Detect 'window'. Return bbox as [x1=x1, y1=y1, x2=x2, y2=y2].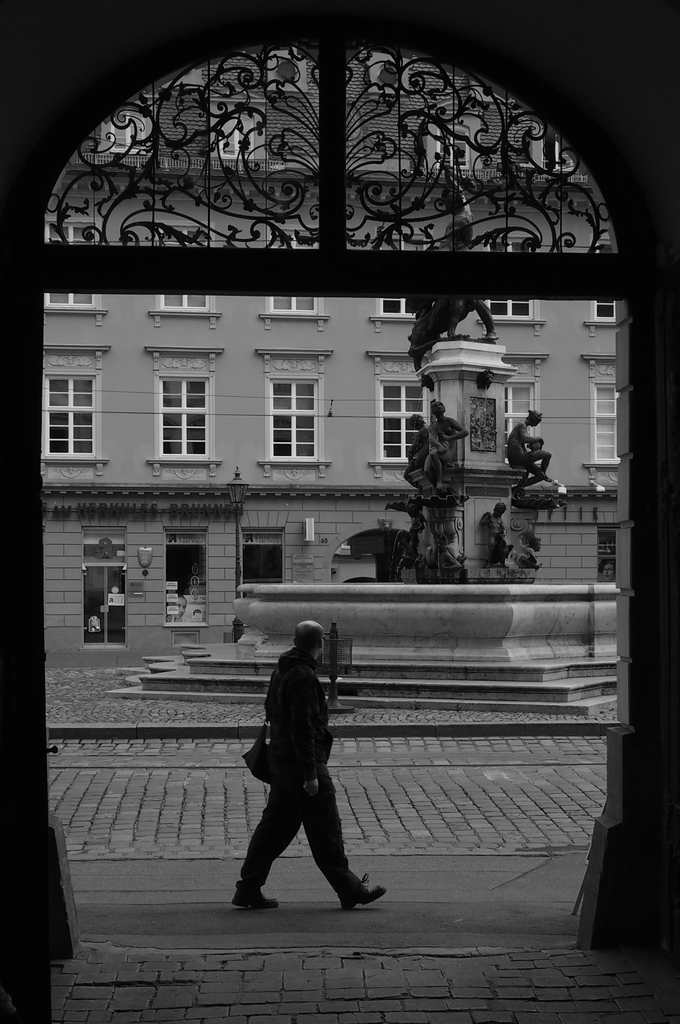
[x1=480, y1=236, x2=552, y2=344].
